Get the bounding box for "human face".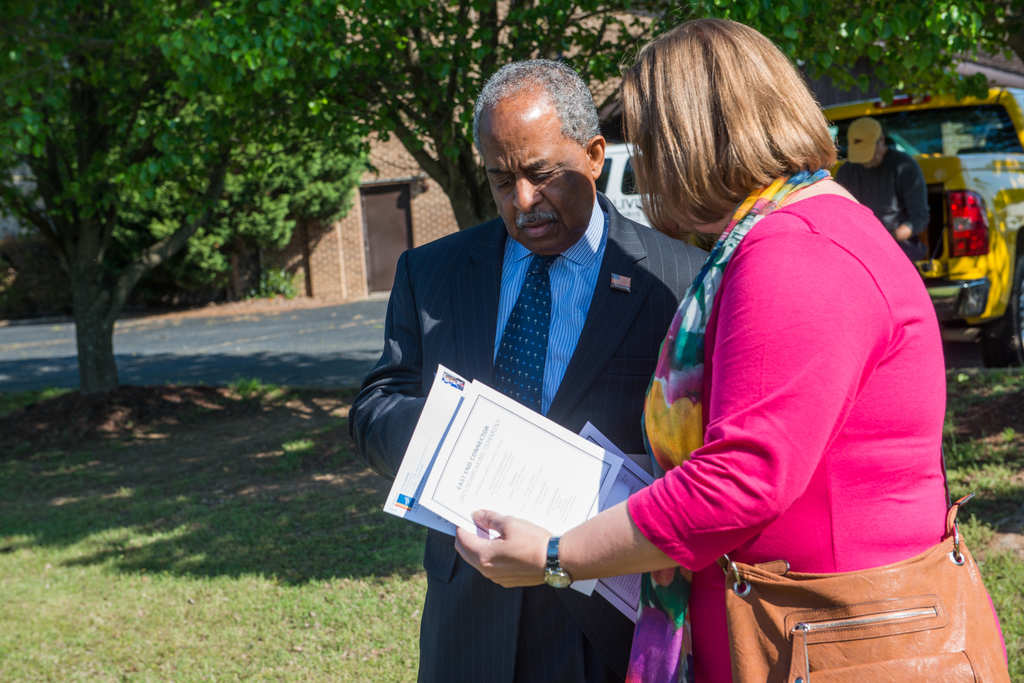
480,118,591,256.
